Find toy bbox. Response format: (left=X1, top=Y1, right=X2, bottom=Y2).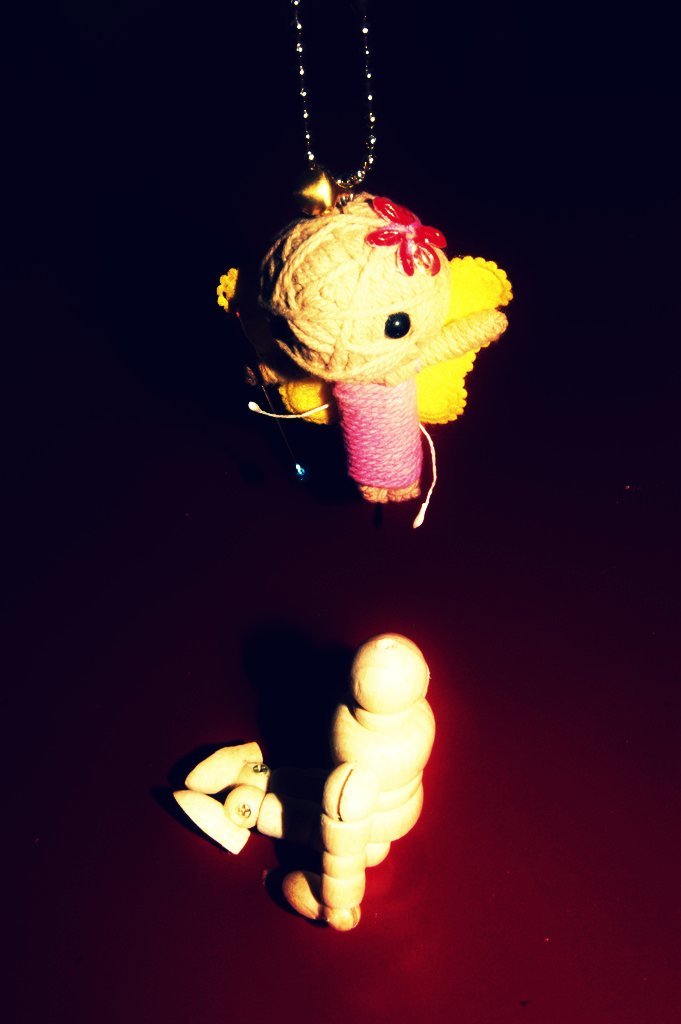
(left=175, top=740, right=288, bottom=857).
